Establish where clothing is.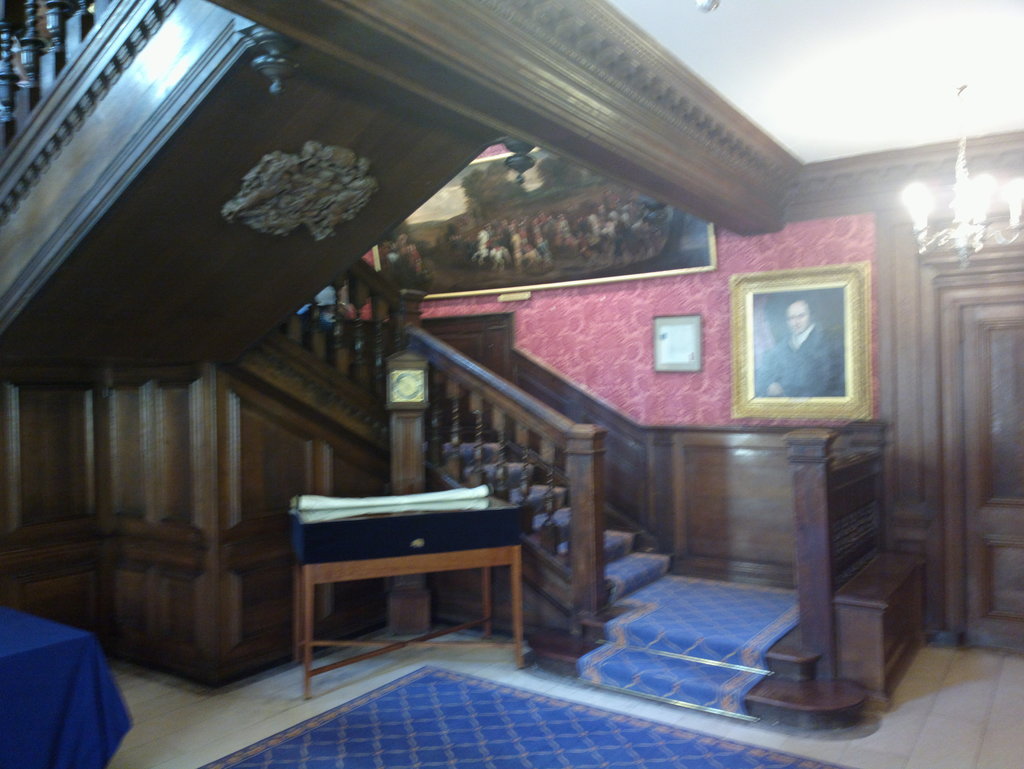
Established at (x1=762, y1=317, x2=836, y2=399).
